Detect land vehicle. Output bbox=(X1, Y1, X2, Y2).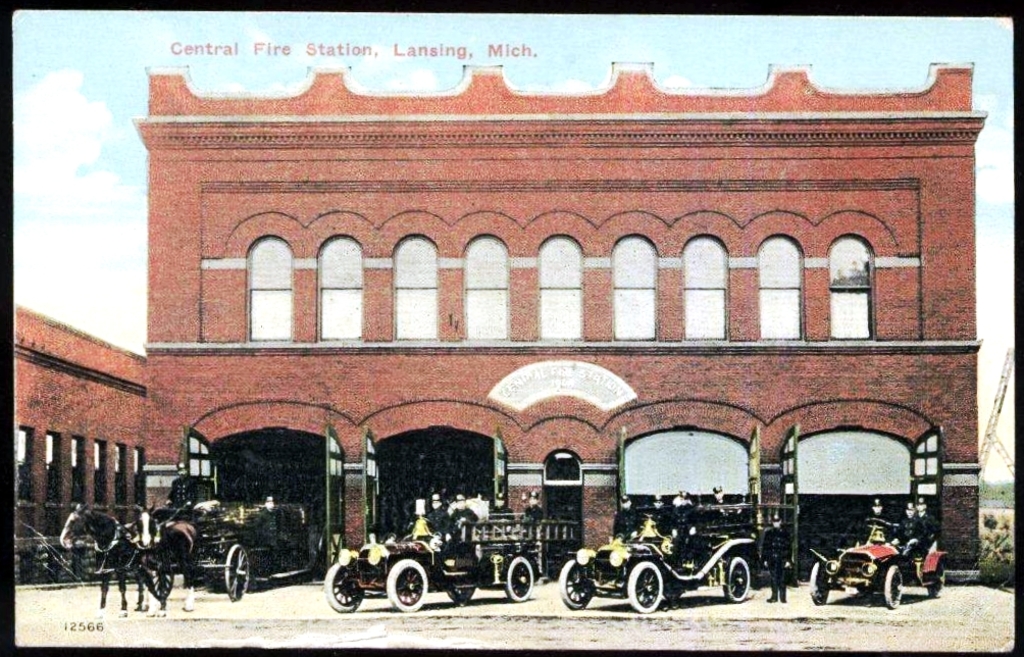
bbox=(95, 521, 249, 600).
